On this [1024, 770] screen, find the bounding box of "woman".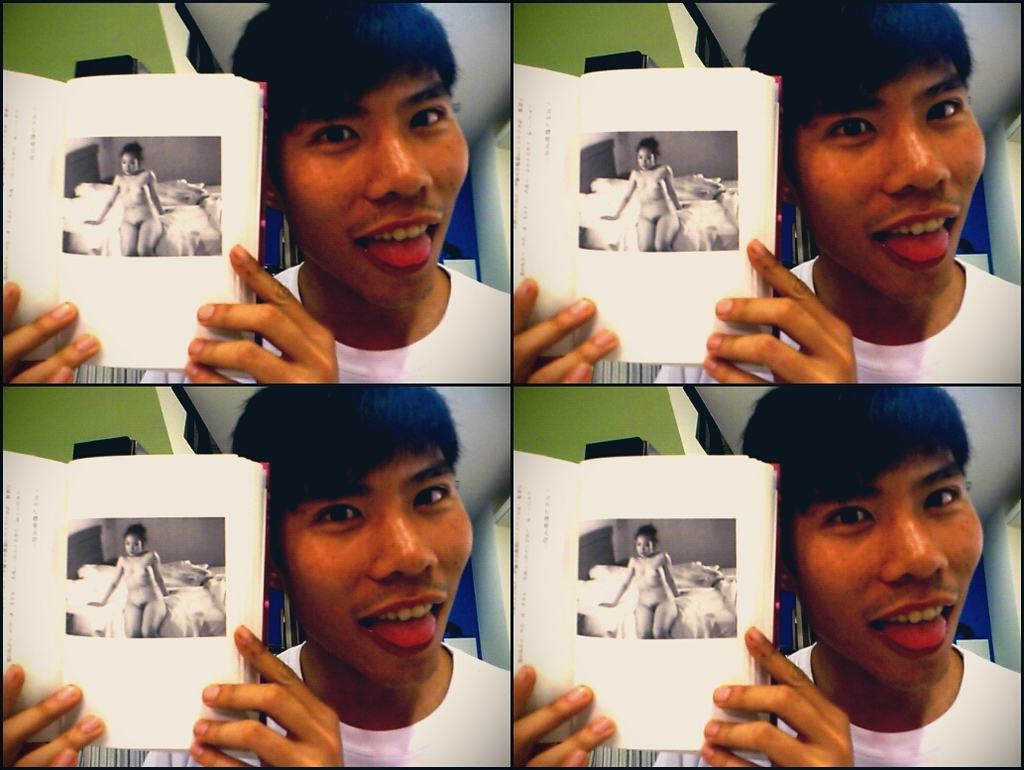
Bounding box: BBox(79, 142, 175, 255).
